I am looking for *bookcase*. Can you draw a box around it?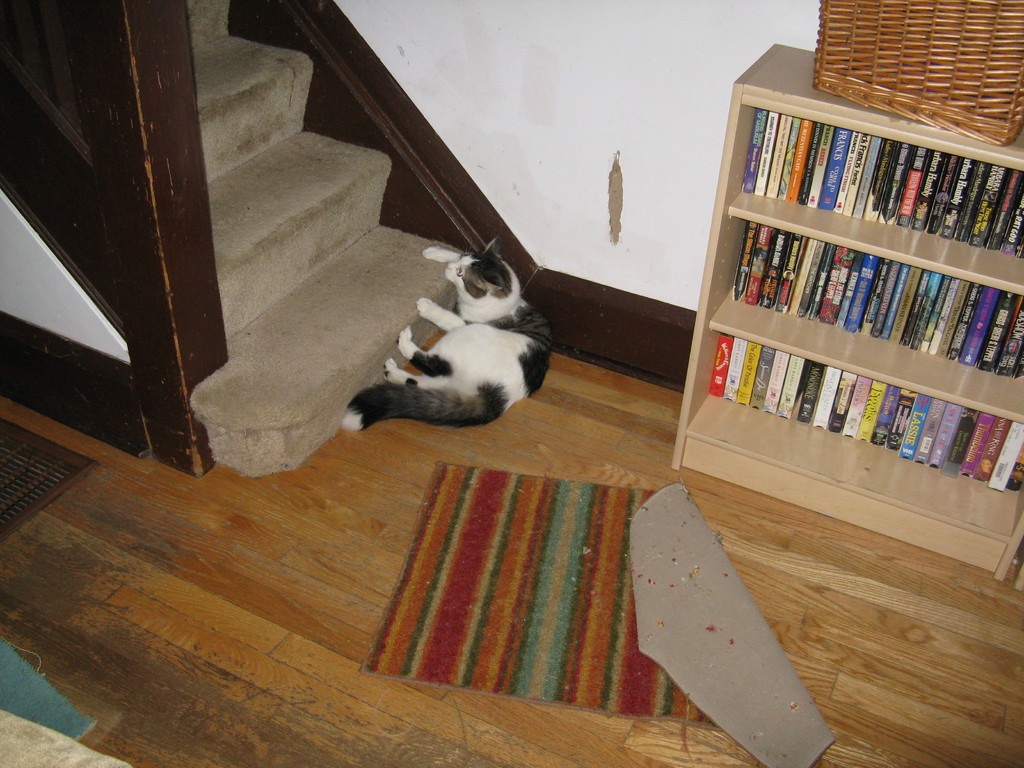
Sure, the bounding box is 669,40,1023,584.
